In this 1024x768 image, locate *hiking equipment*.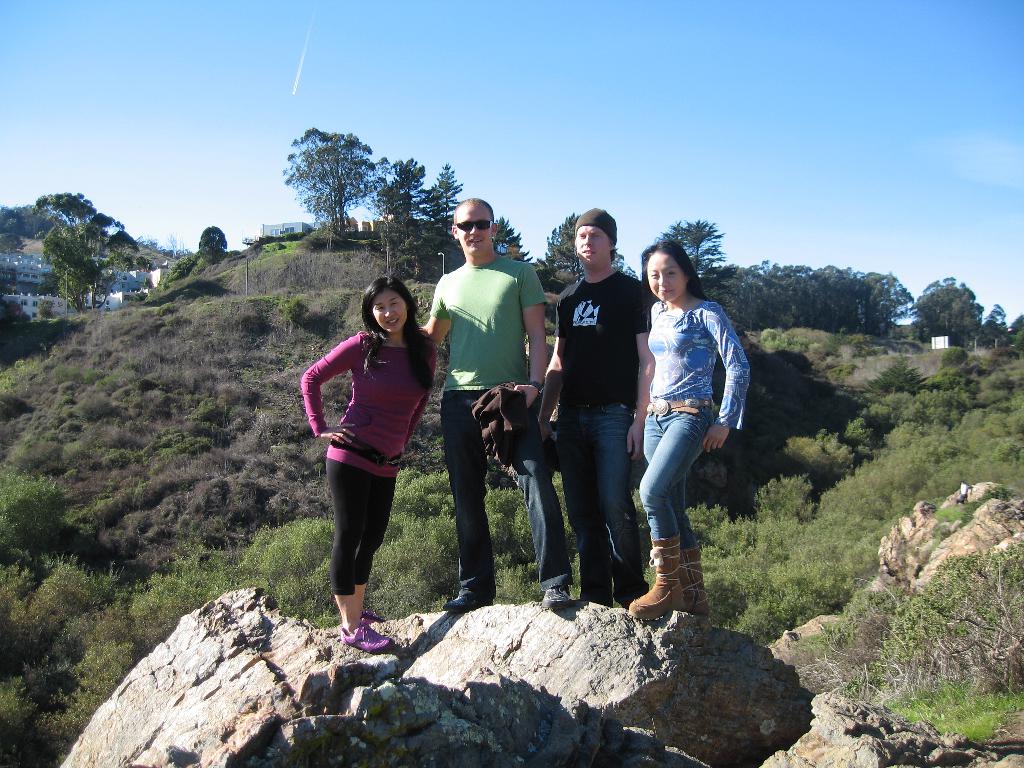
Bounding box: (x1=442, y1=591, x2=498, y2=616).
